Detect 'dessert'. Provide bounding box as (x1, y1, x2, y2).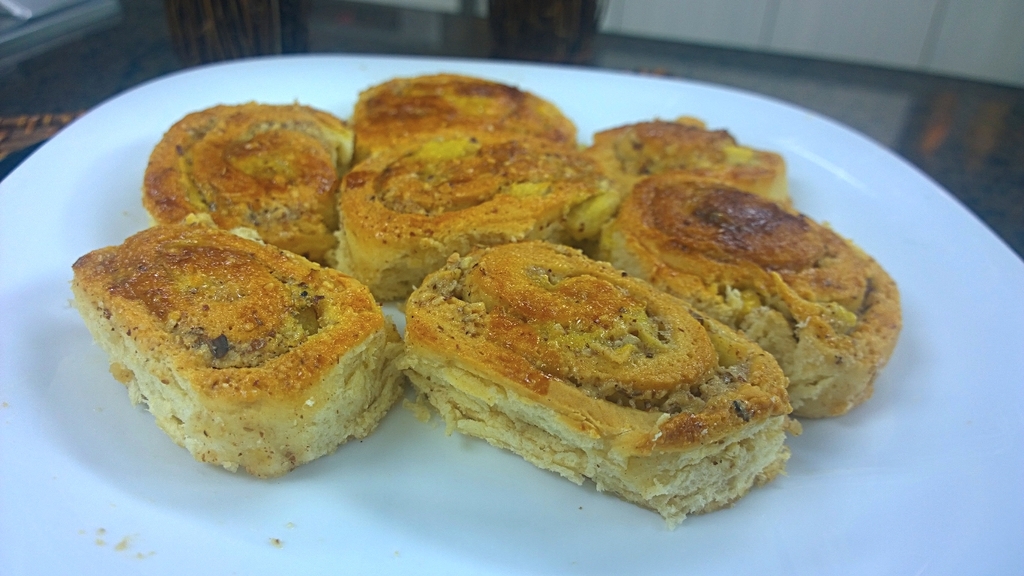
(404, 230, 791, 514).
